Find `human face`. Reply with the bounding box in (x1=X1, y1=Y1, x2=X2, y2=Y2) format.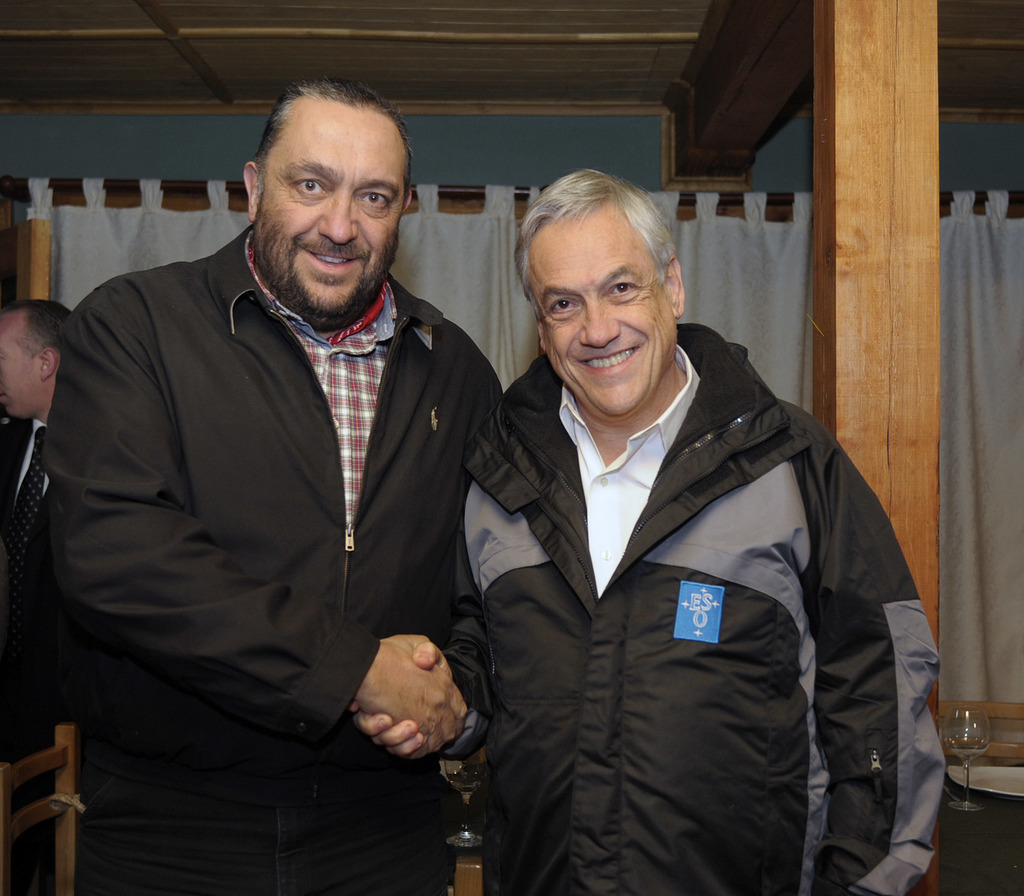
(x1=0, y1=314, x2=43, y2=422).
